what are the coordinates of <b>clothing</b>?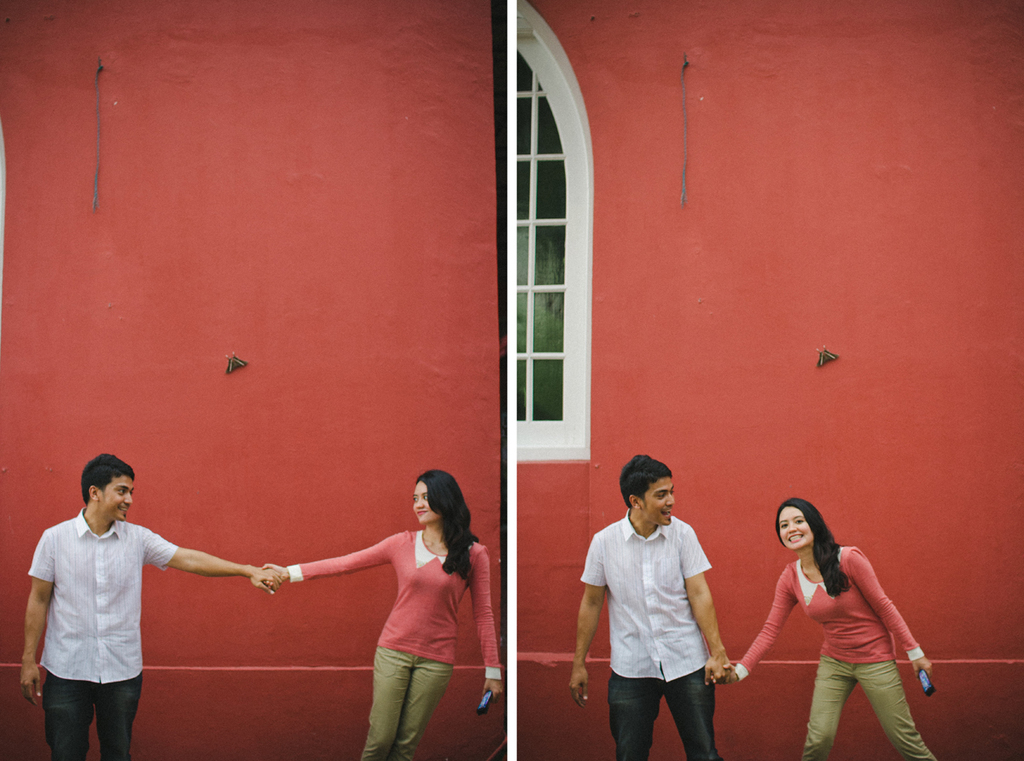
<region>602, 676, 732, 759</region>.
